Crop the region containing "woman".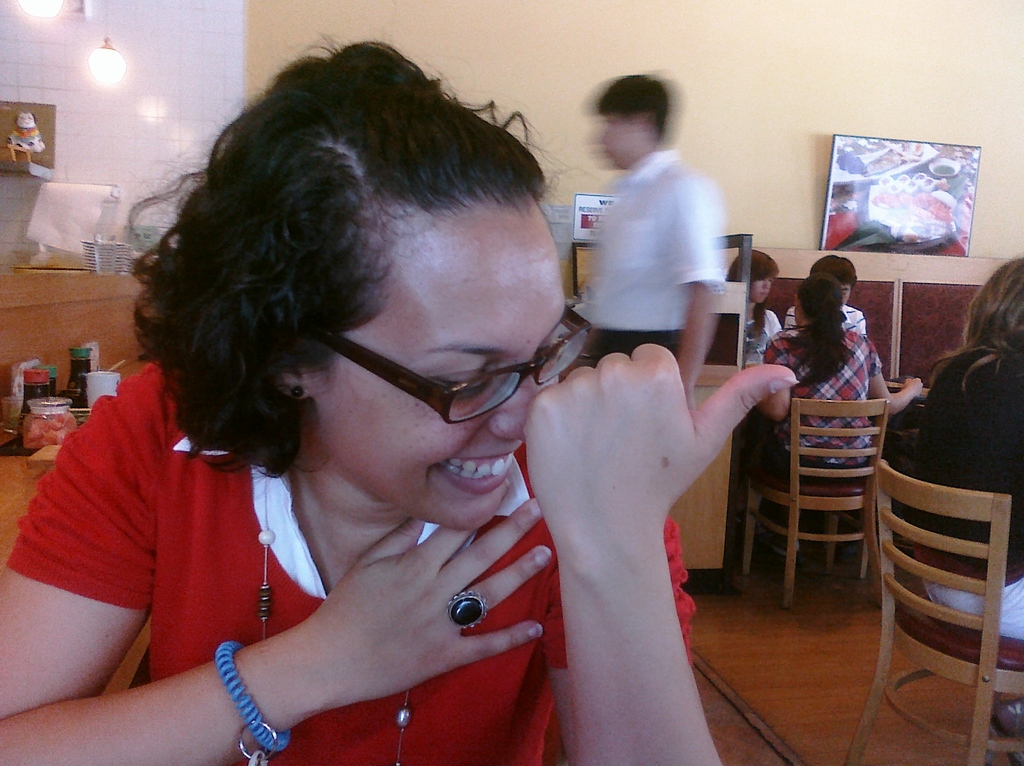
Crop region: bbox=[42, 53, 703, 765].
